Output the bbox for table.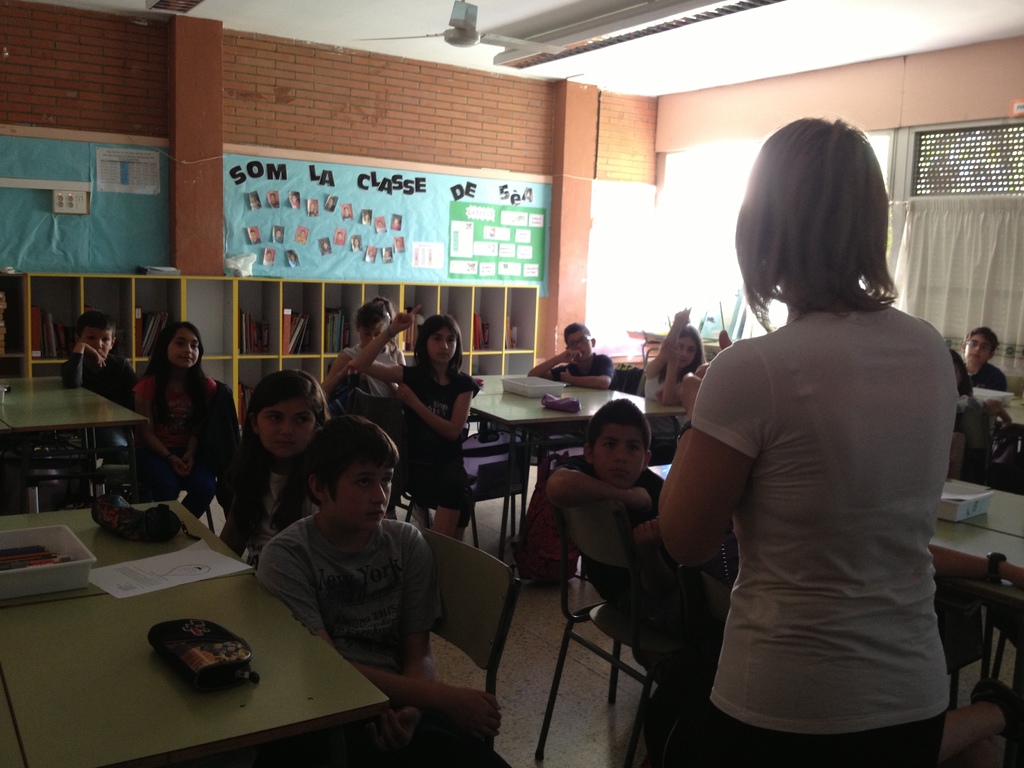
995 404 1023 465.
